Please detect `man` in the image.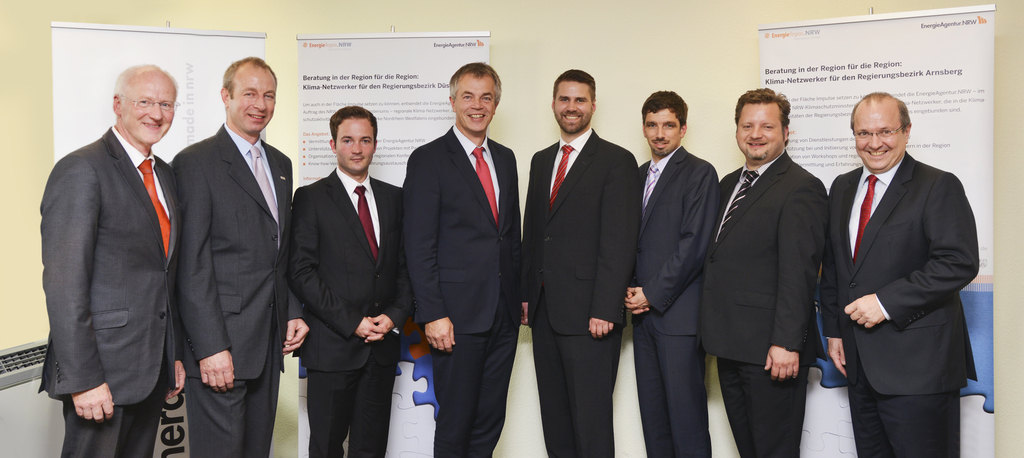
{"left": 625, "top": 88, "right": 726, "bottom": 457}.
